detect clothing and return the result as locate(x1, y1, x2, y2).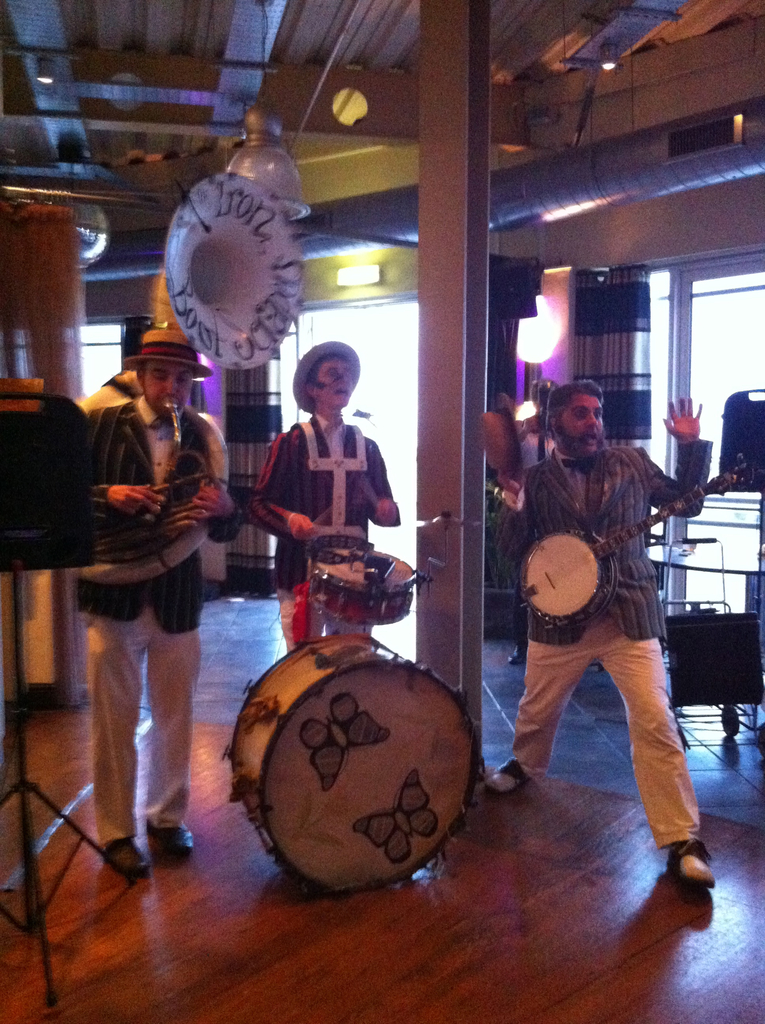
locate(63, 389, 238, 851).
